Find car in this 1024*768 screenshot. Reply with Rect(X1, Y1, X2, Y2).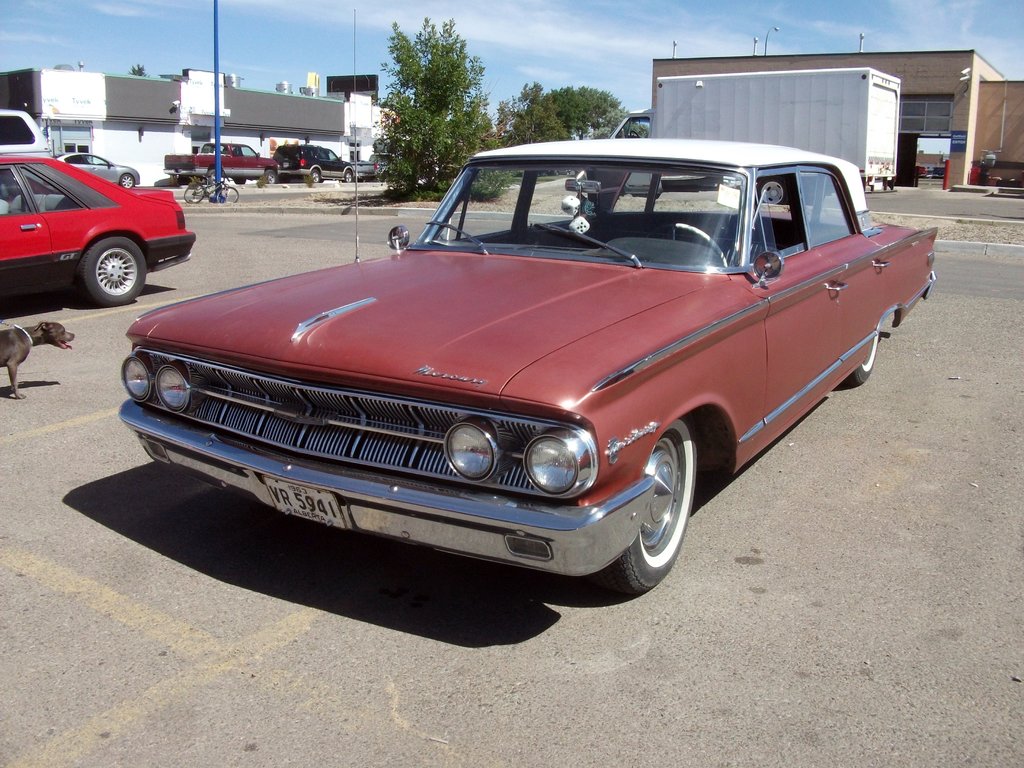
Rect(274, 146, 353, 180).
